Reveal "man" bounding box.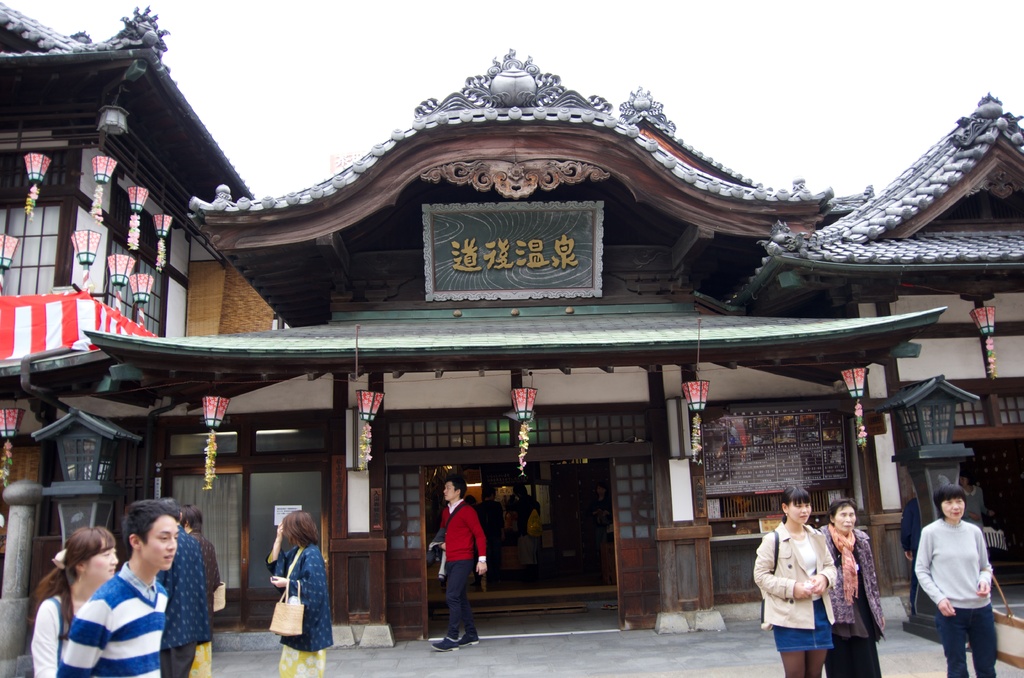
Revealed: crop(51, 500, 180, 677).
